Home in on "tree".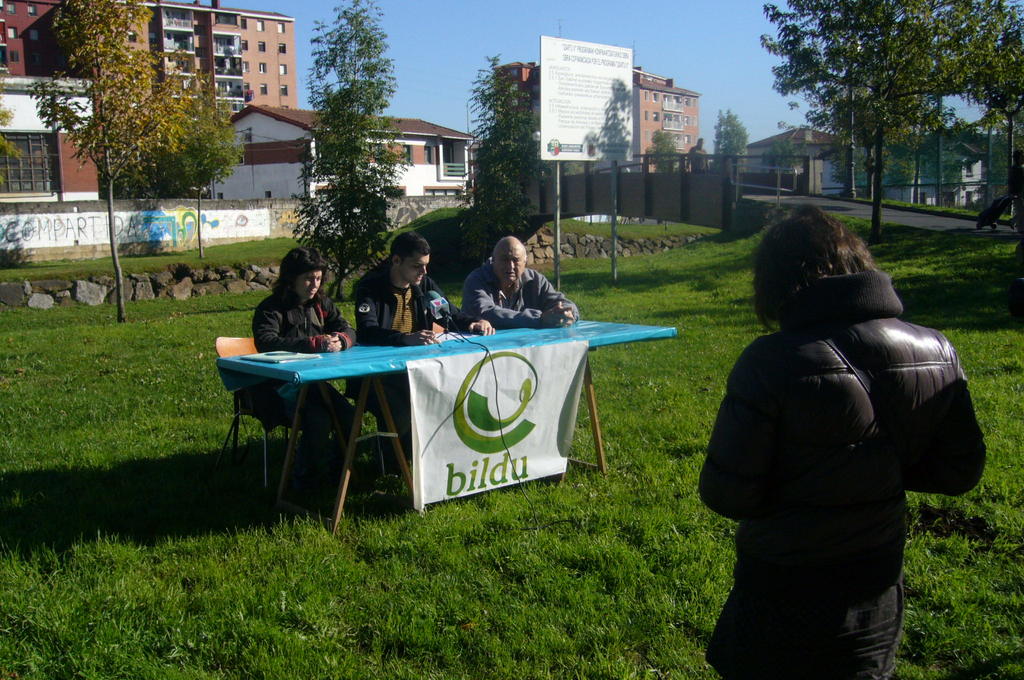
Homed in at l=710, t=108, r=749, b=159.
